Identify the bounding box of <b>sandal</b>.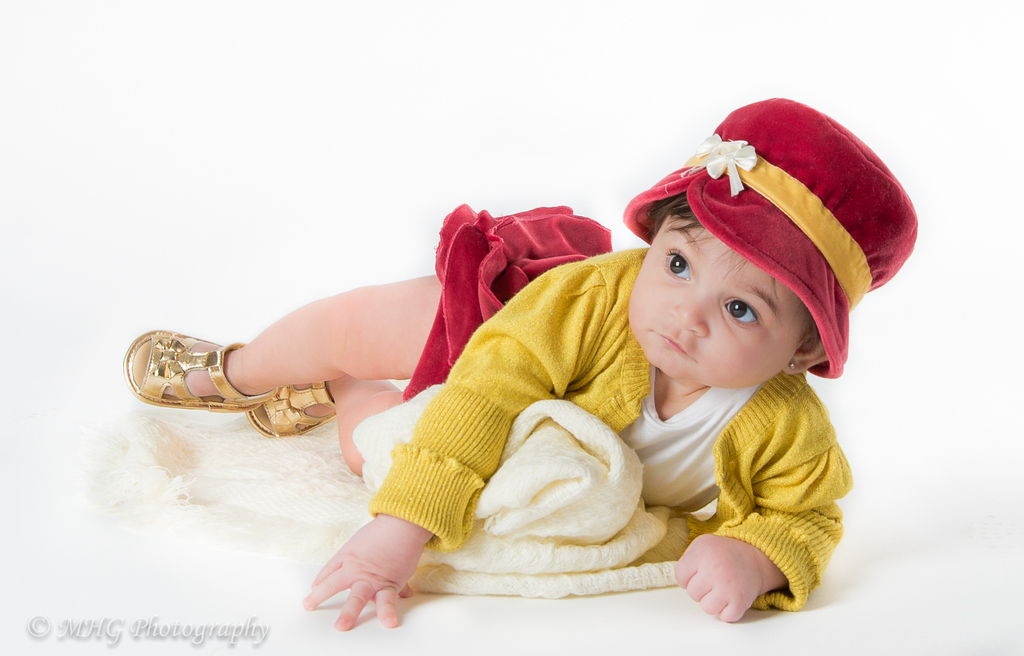
locate(125, 327, 273, 412).
